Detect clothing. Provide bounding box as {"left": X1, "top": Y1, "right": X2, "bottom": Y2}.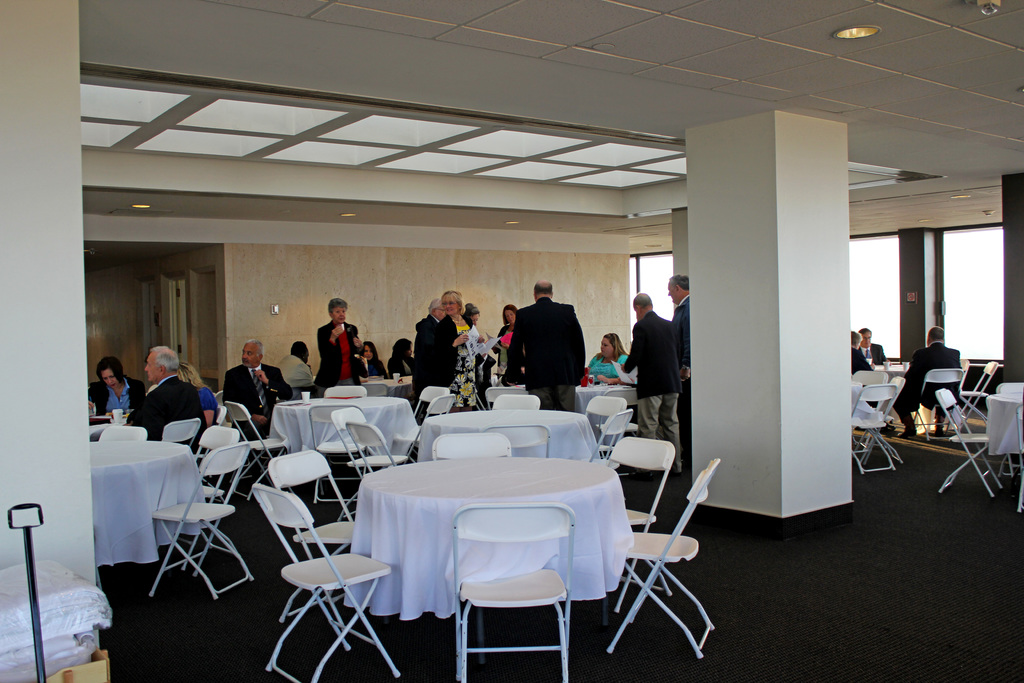
{"left": 387, "top": 350, "right": 414, "bottom": 381}.
